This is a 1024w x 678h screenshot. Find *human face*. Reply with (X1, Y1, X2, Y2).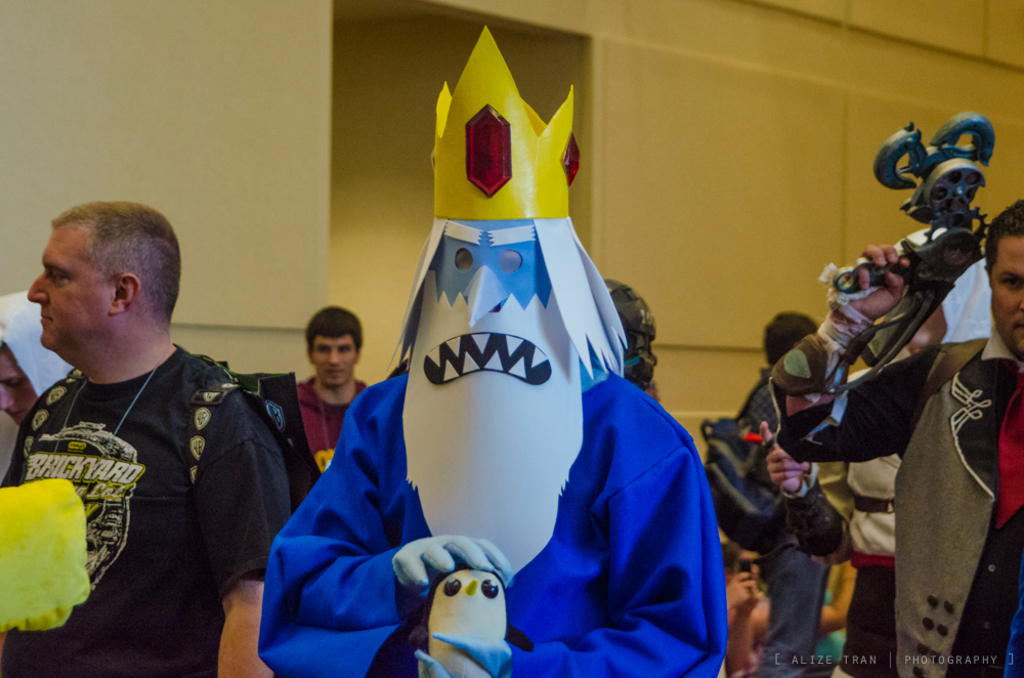
(994, 238, 1023, 353).
